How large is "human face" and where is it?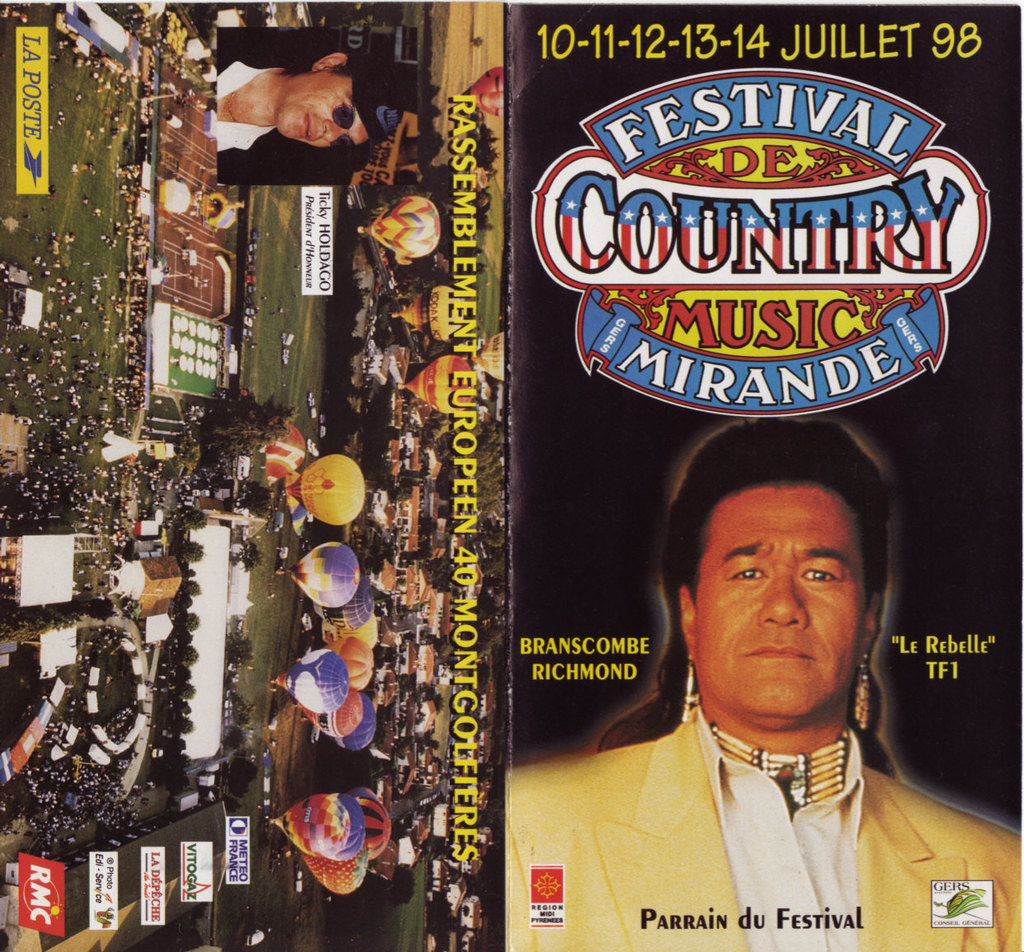
Bounding box: (698,479,872,714).
